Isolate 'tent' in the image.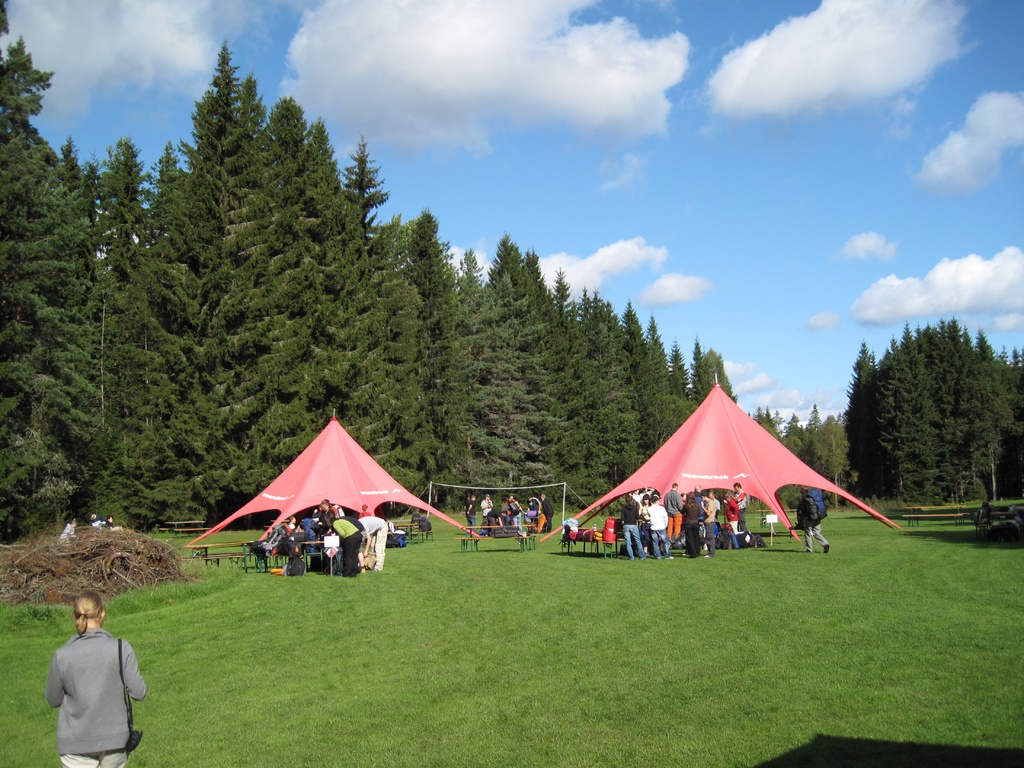
Isolated region: left=173, top=395, right=477, bottom=554.
